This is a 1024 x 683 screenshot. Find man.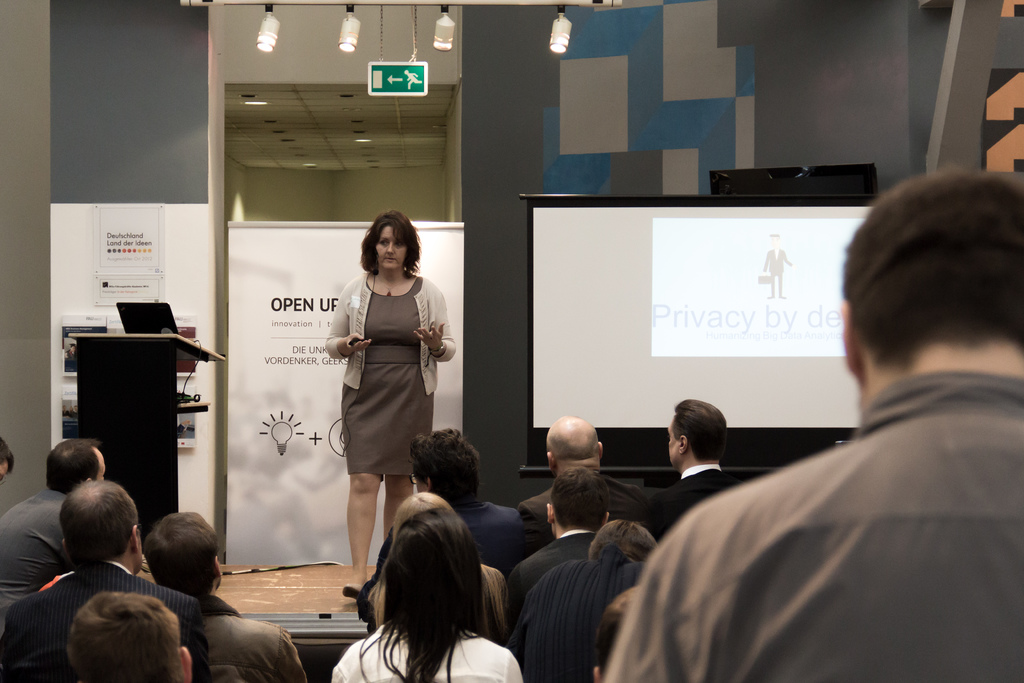
Bounding box: locate(0, 426, 113, 610).
